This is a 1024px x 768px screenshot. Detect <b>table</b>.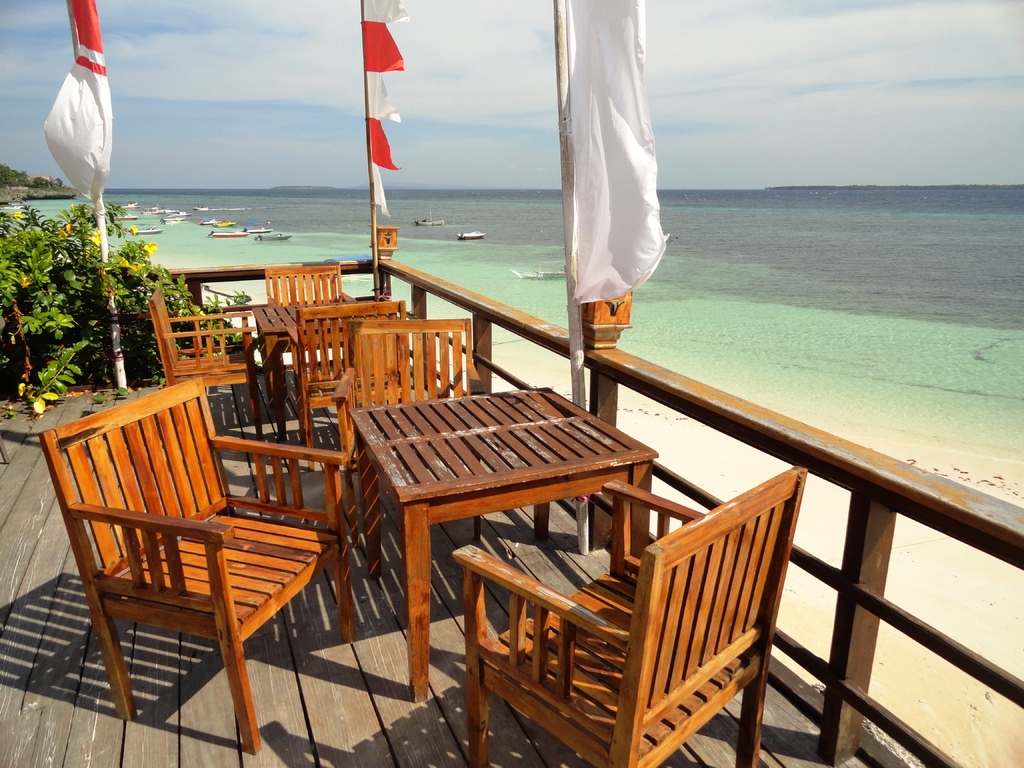
region(349, 392, 708, 716).
